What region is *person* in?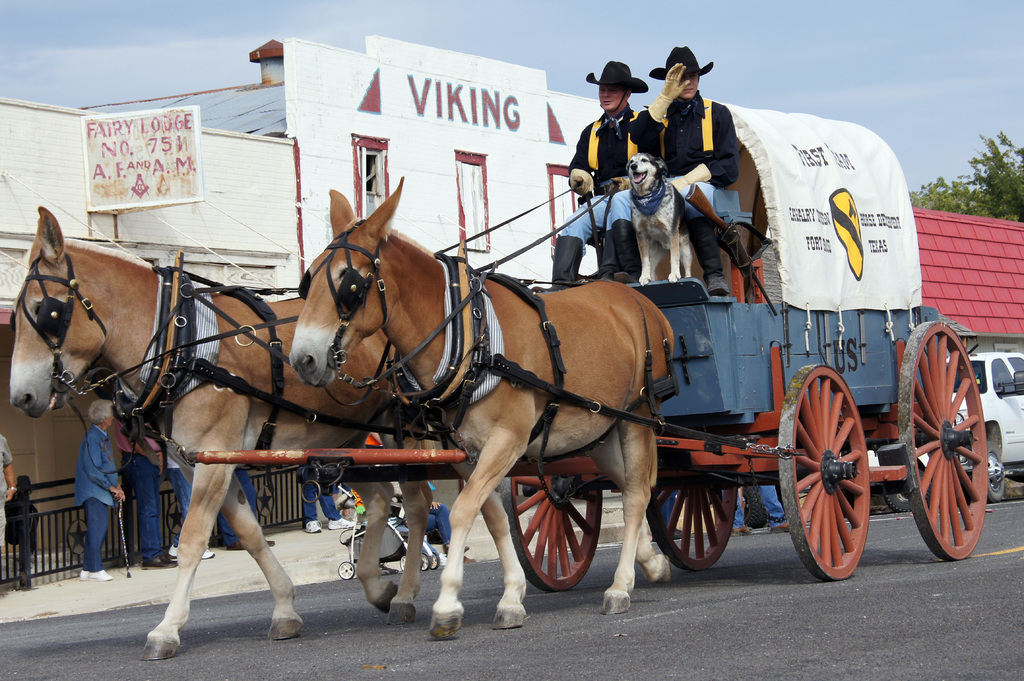
box(0, 429, 19, 561).
